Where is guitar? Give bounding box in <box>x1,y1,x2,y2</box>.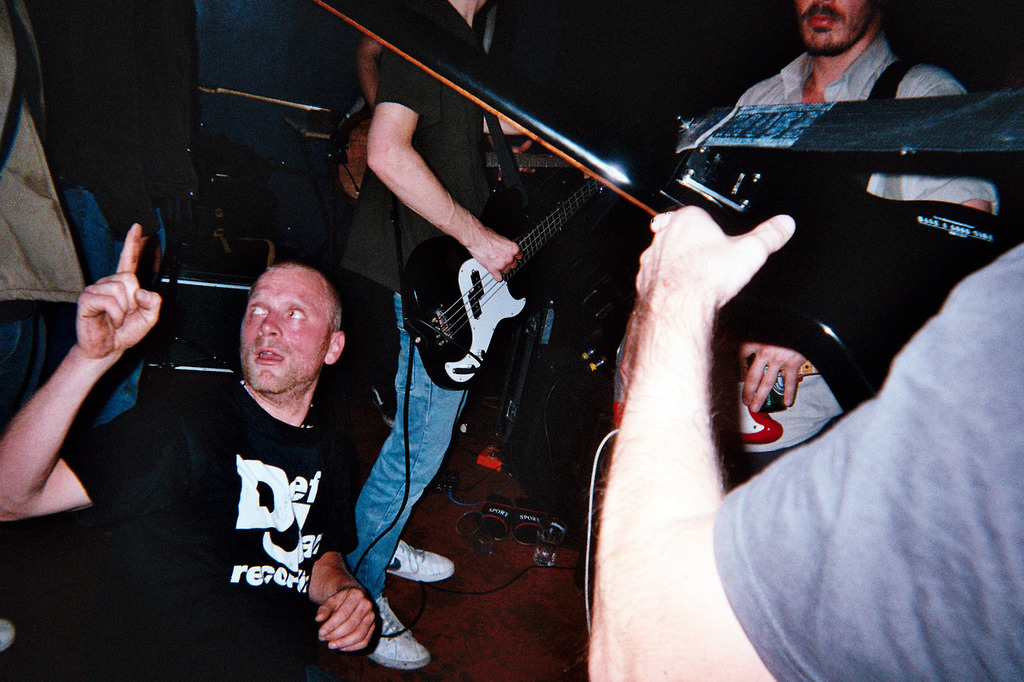
<box>375,172,612,406</box>.
